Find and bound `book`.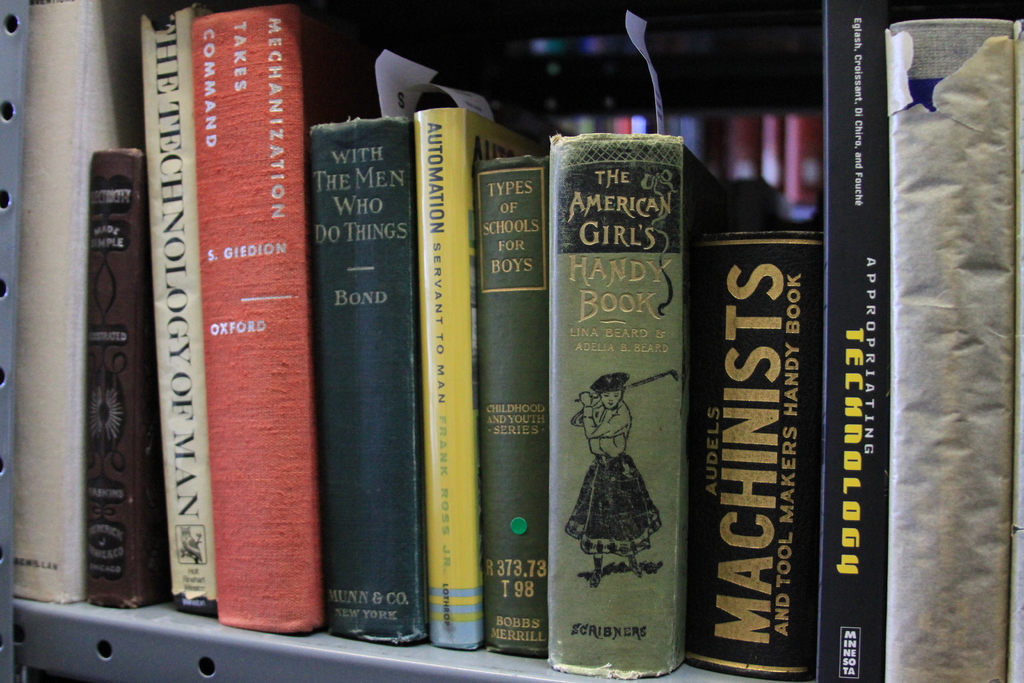
Bound: [x1=0, y1=2, x2=79, y2=589].
